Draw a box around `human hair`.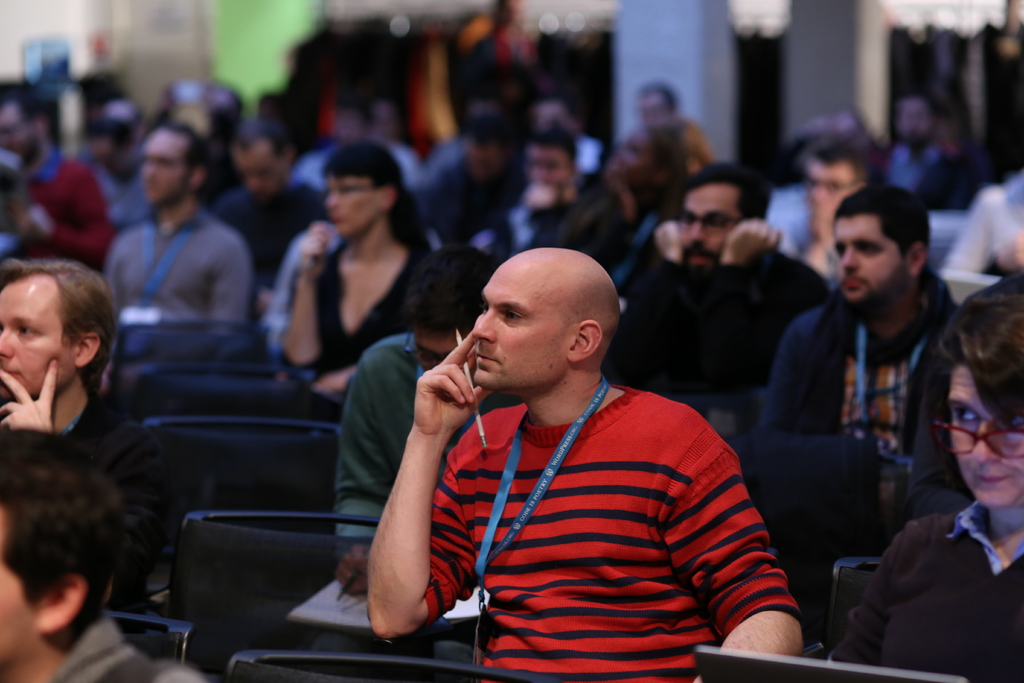
(x1=929, y1=293, x2=1023, y2=500).
